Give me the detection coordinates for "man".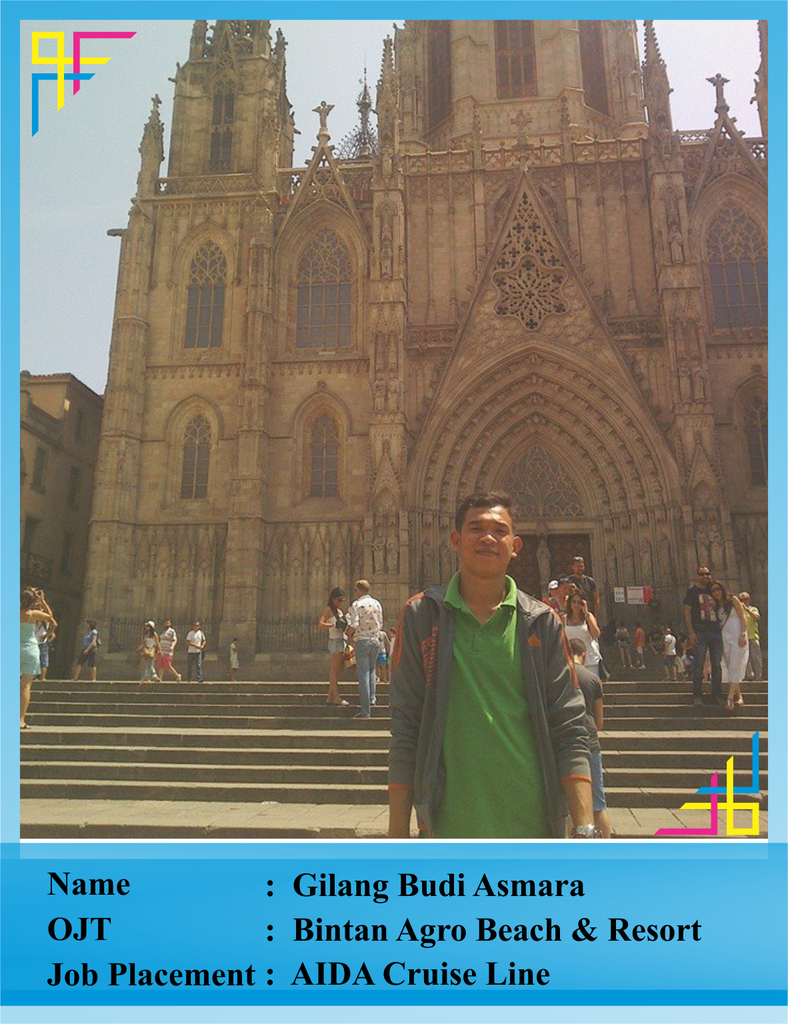
154, 615, 187, 683.
